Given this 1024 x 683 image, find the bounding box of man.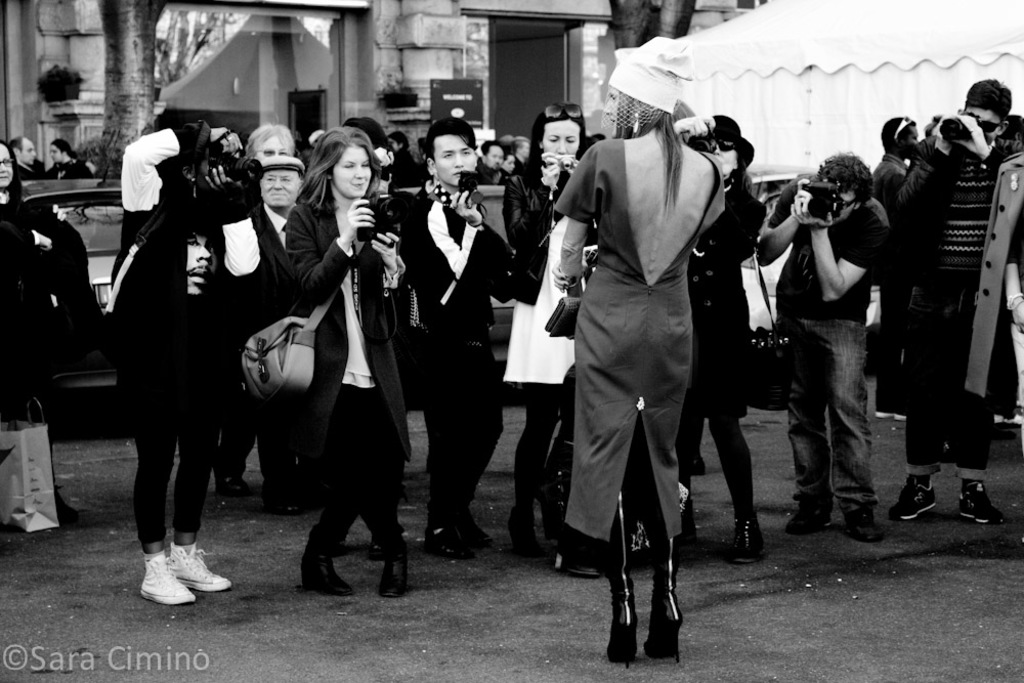
892/78/1023/521.
